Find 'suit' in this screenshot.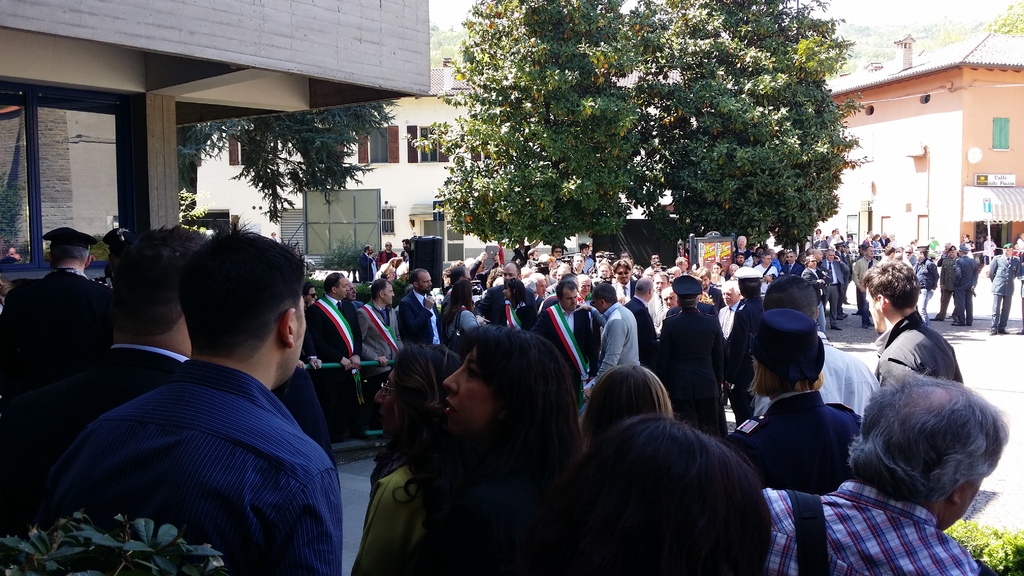
The bounding box for 'suit' is x1=530 y1=302 x2=598 y2=378.
